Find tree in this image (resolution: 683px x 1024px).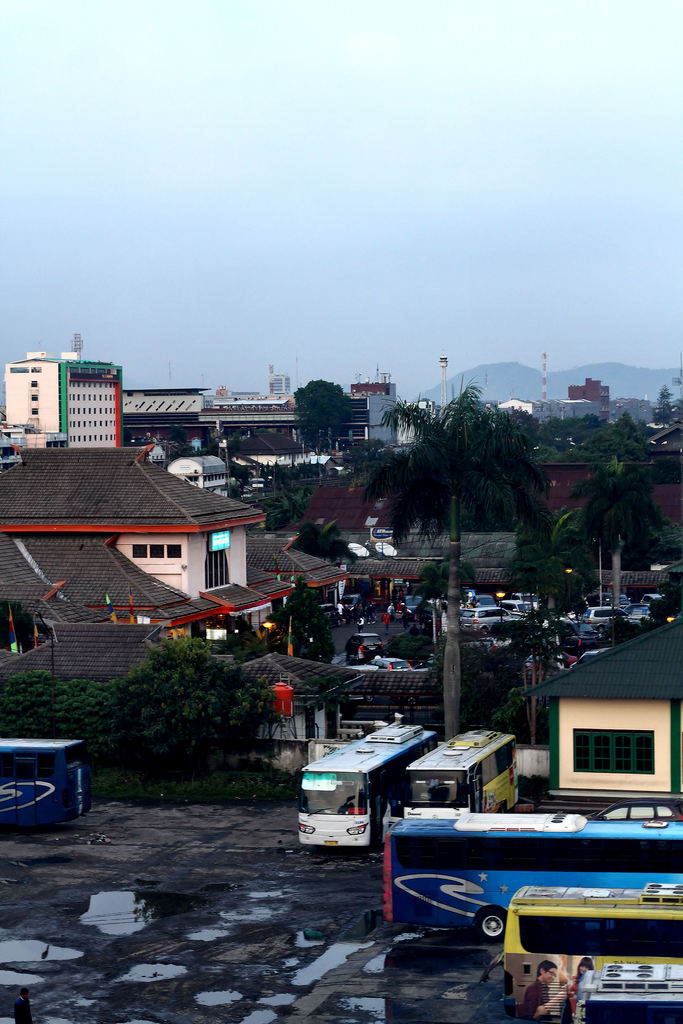
detection(288, 376, 351, 449).
